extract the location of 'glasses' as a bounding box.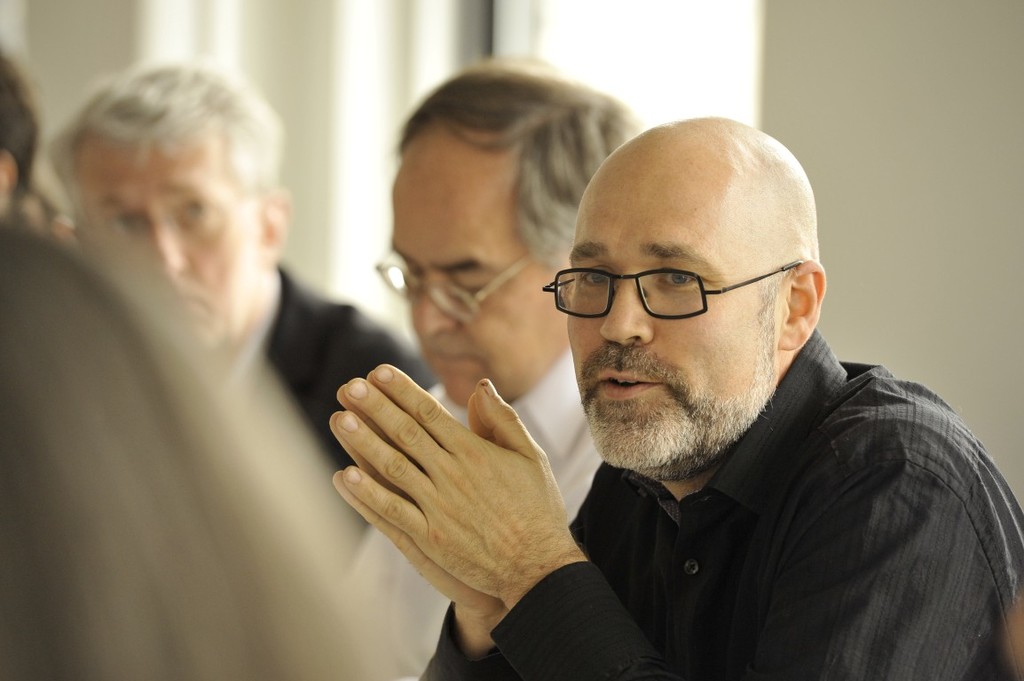
[x1=372, y1=247, x2=540, y2=329].
